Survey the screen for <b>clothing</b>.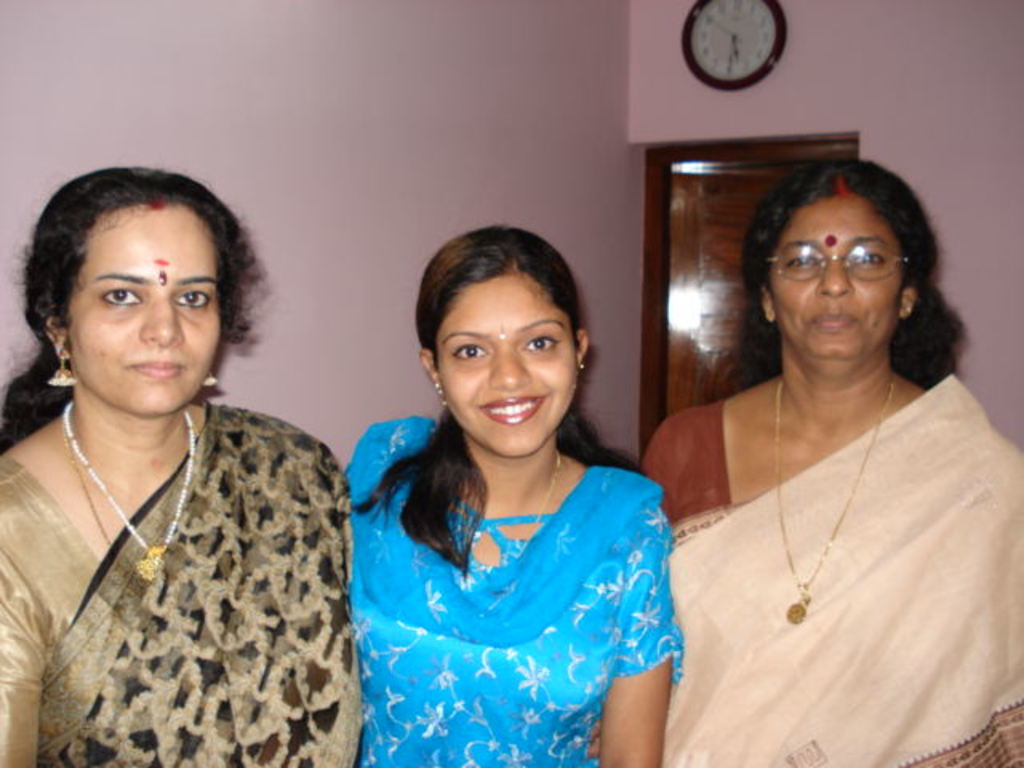
Survey found: (left=635, top=374, right=1022, bottom=766).
